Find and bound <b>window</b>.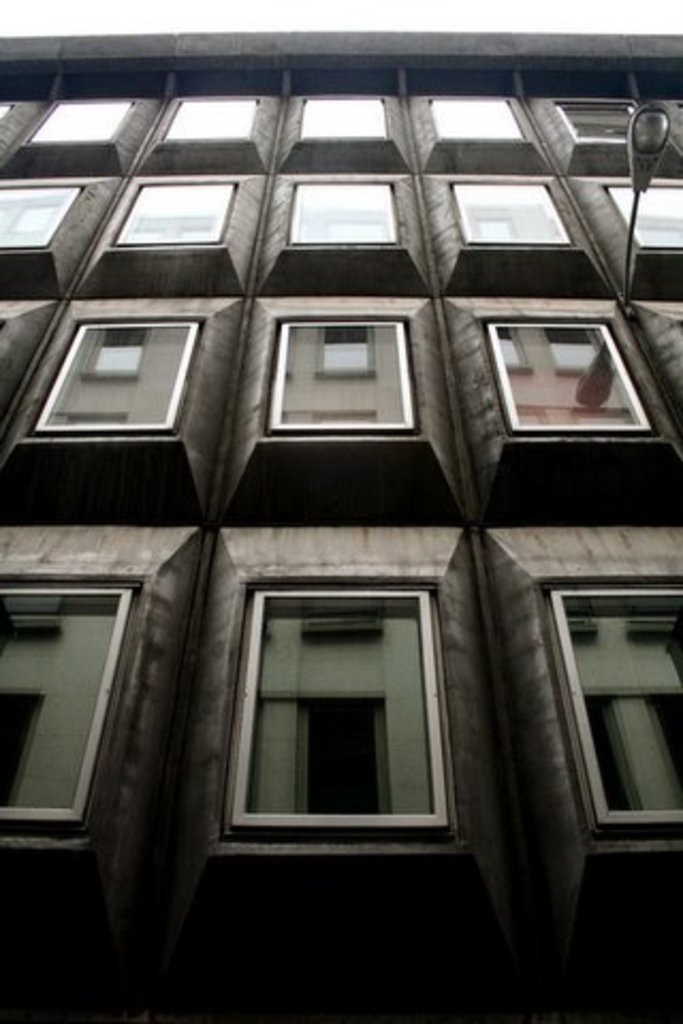
Bound: l=113, t=175, r=231, b=241.
